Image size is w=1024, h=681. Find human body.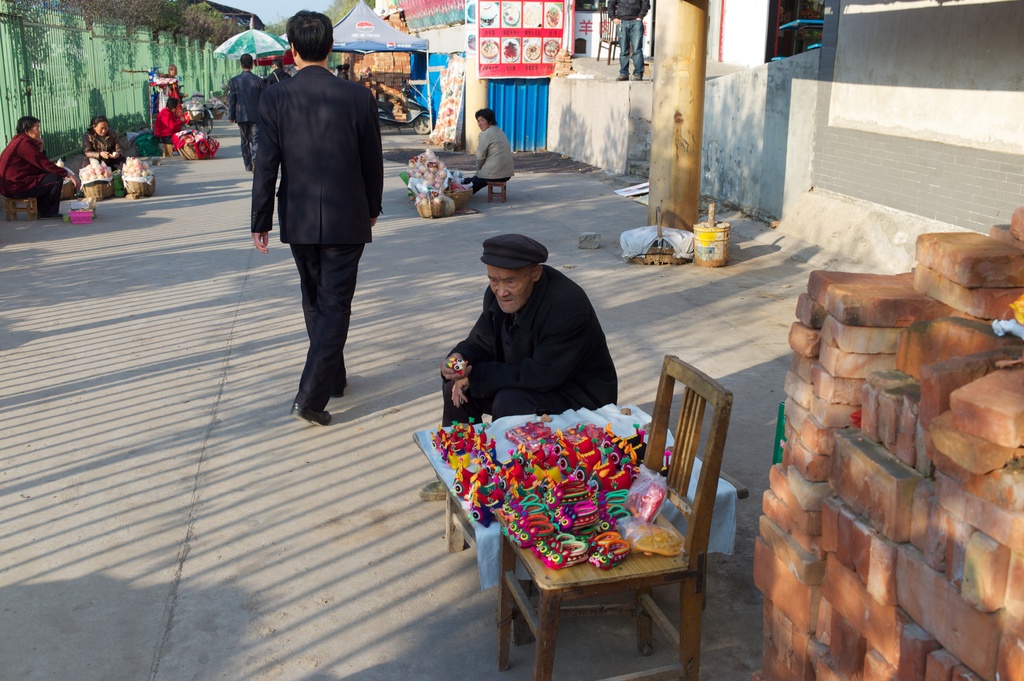
bbox(417, 262, 619, 501).
